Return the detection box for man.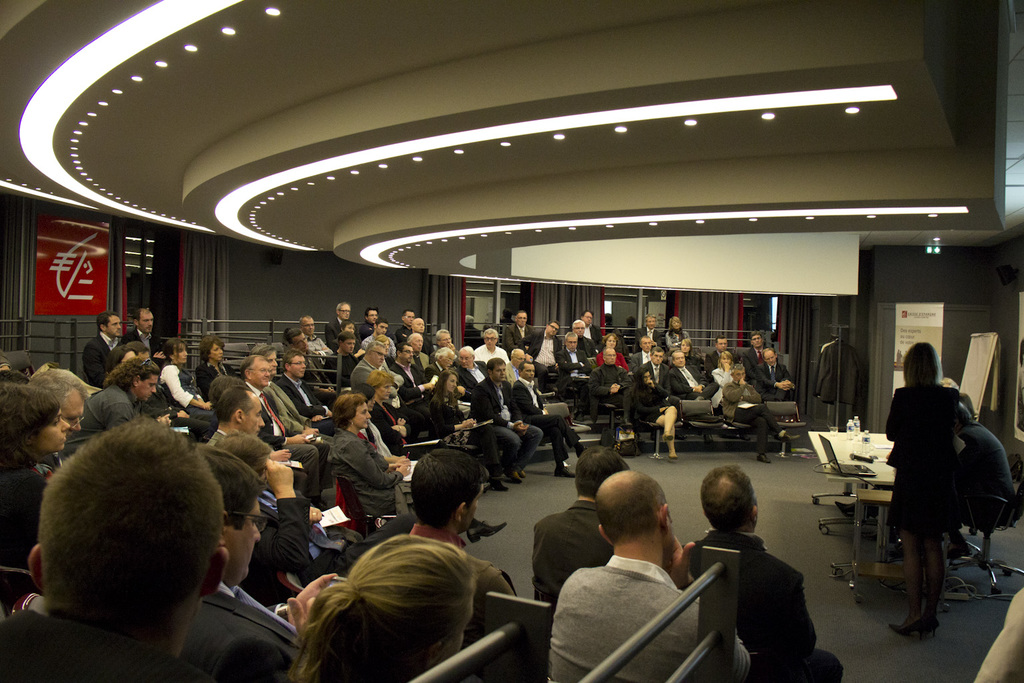
<bbox>197, 440, 304, 676</bbox>.
